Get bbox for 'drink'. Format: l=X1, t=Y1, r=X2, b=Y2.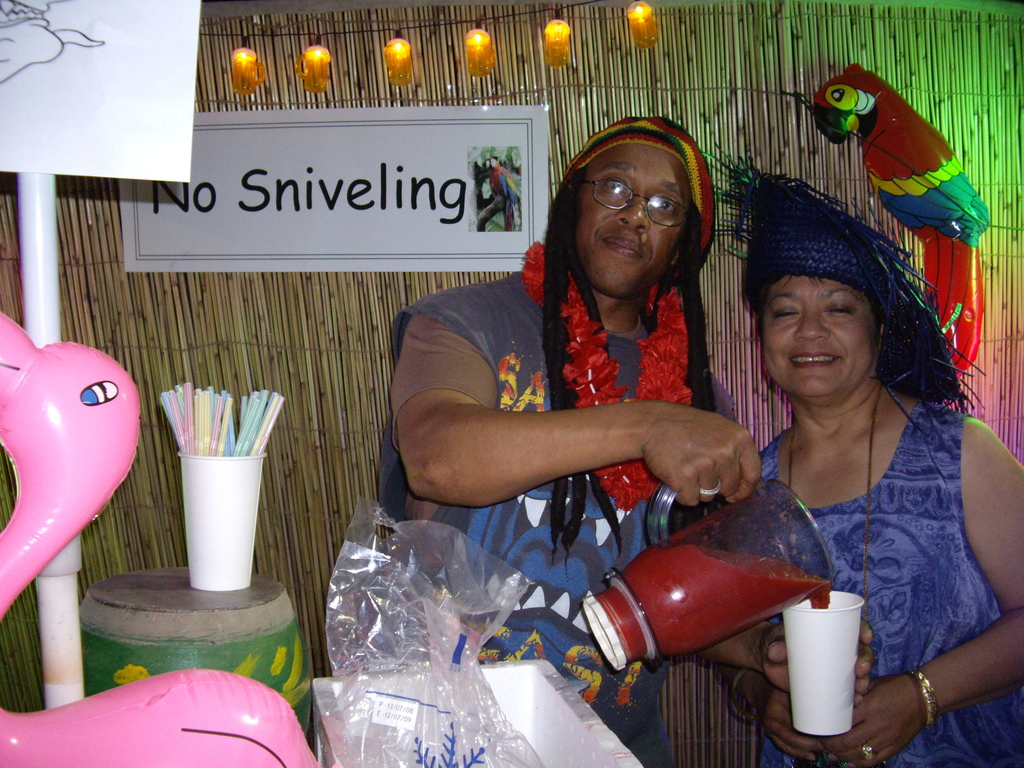
l=596, t=522, r=841, b=687.
